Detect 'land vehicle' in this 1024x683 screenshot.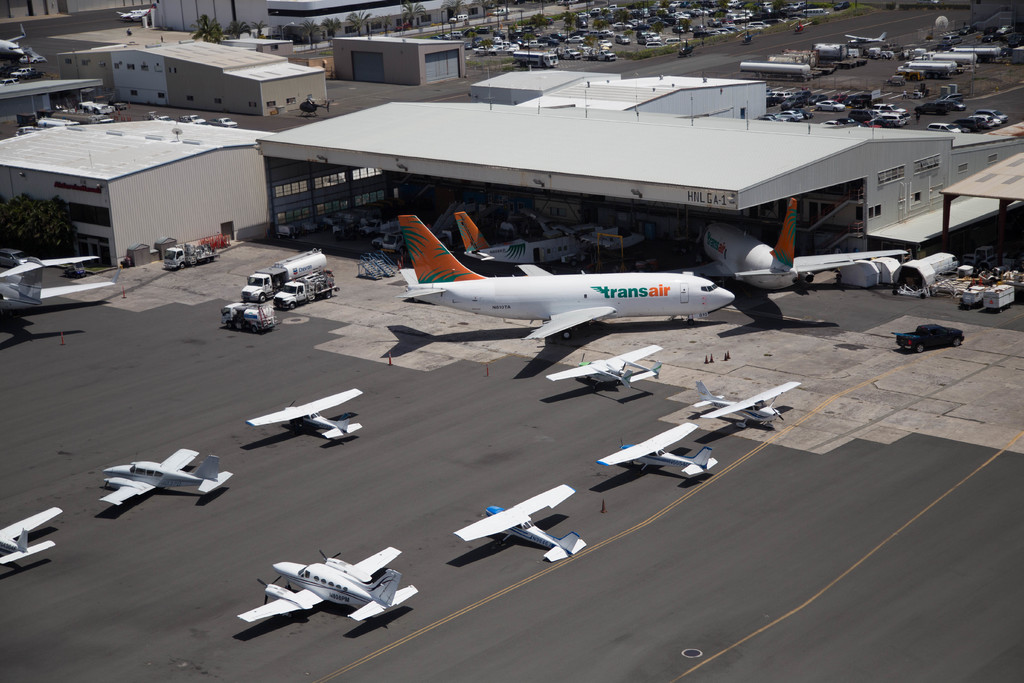
Detection: 554 0 579 8.
